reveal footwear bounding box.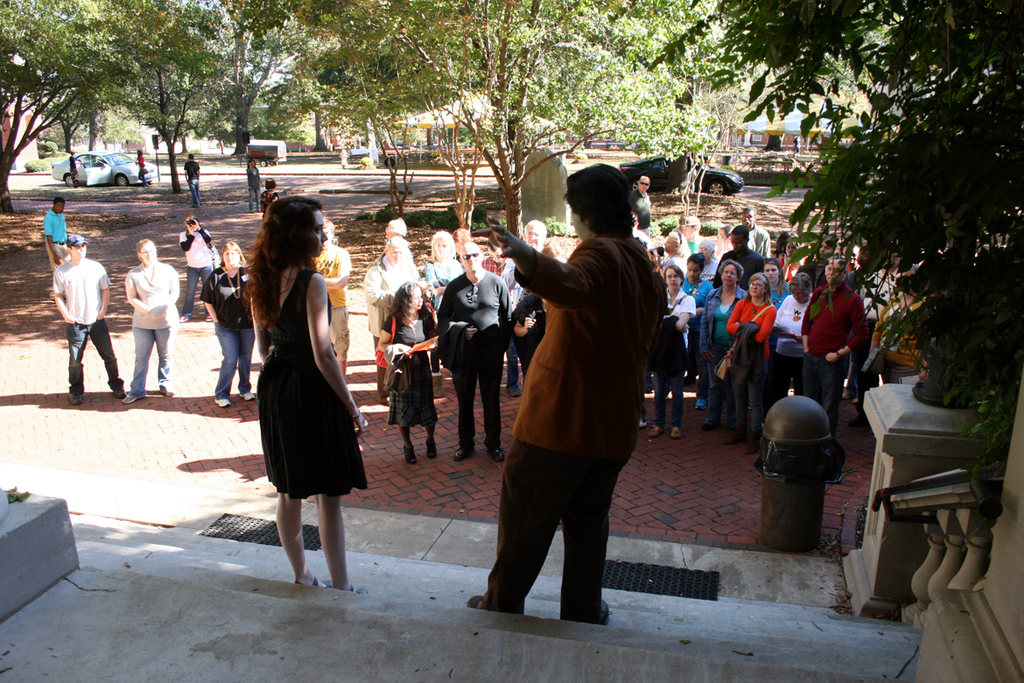
Revealed: [123,395,141,403].
